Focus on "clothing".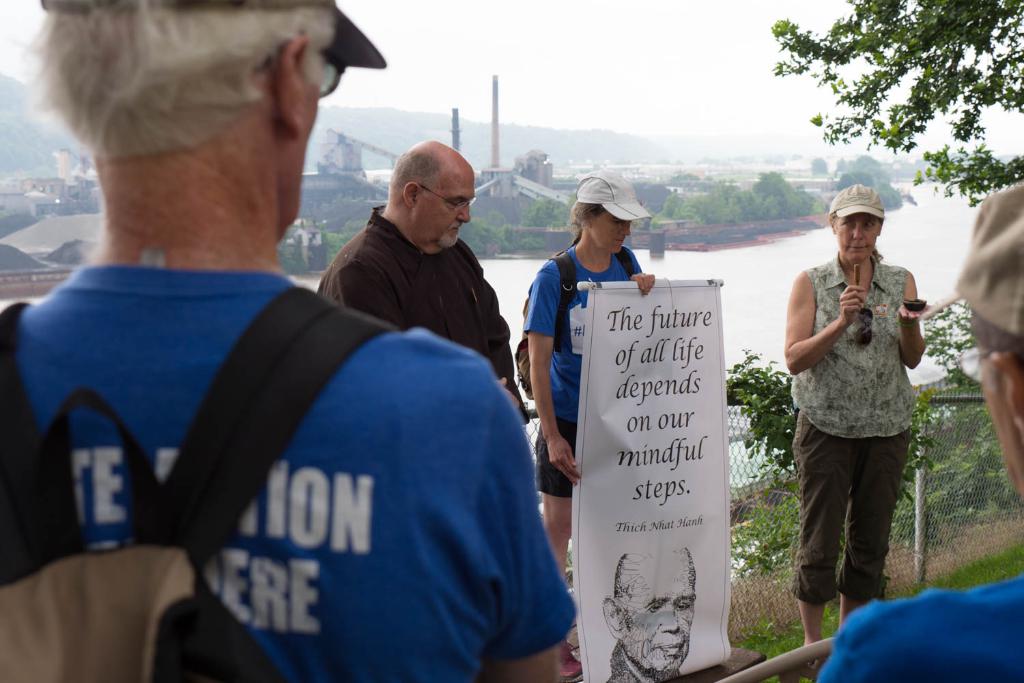
Focused at (775, 257, 914, 604).
